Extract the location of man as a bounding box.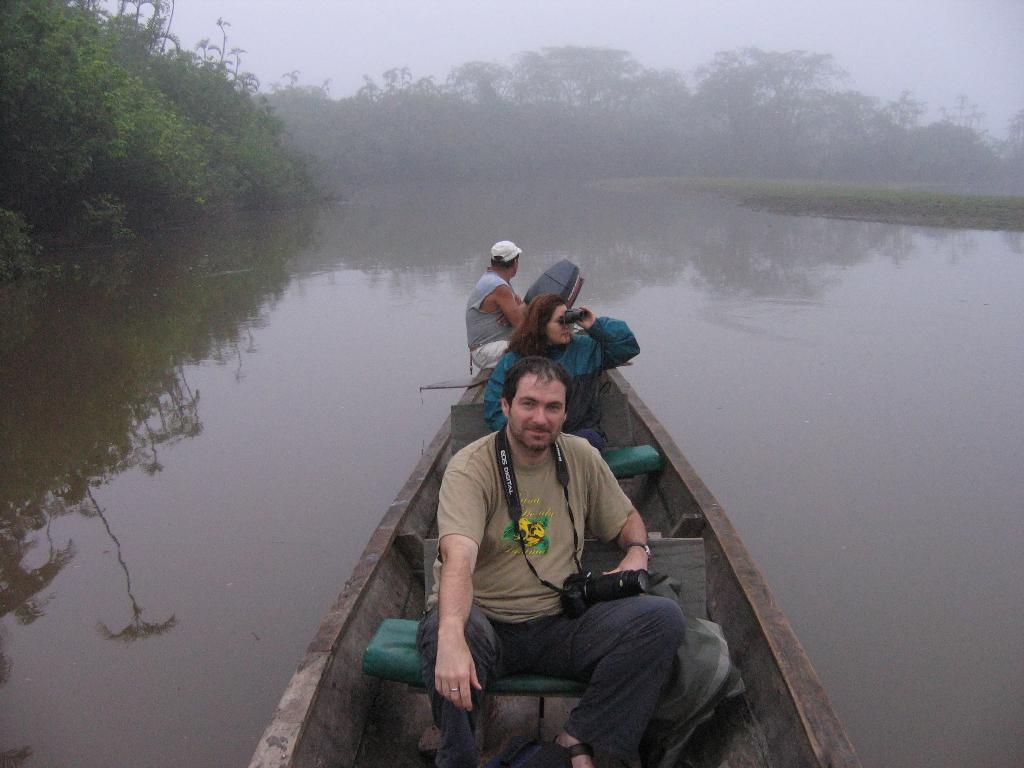
464 238 529 367.
